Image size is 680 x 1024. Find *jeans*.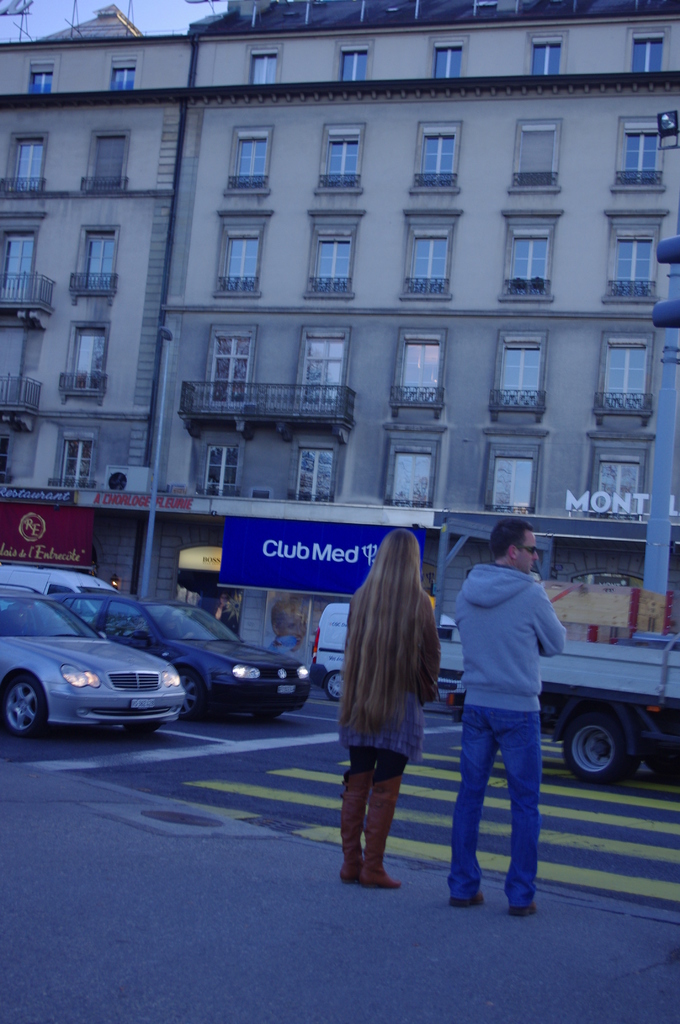
{"left": 446, "top": 703, "right": 541, "bottom": 913}.
